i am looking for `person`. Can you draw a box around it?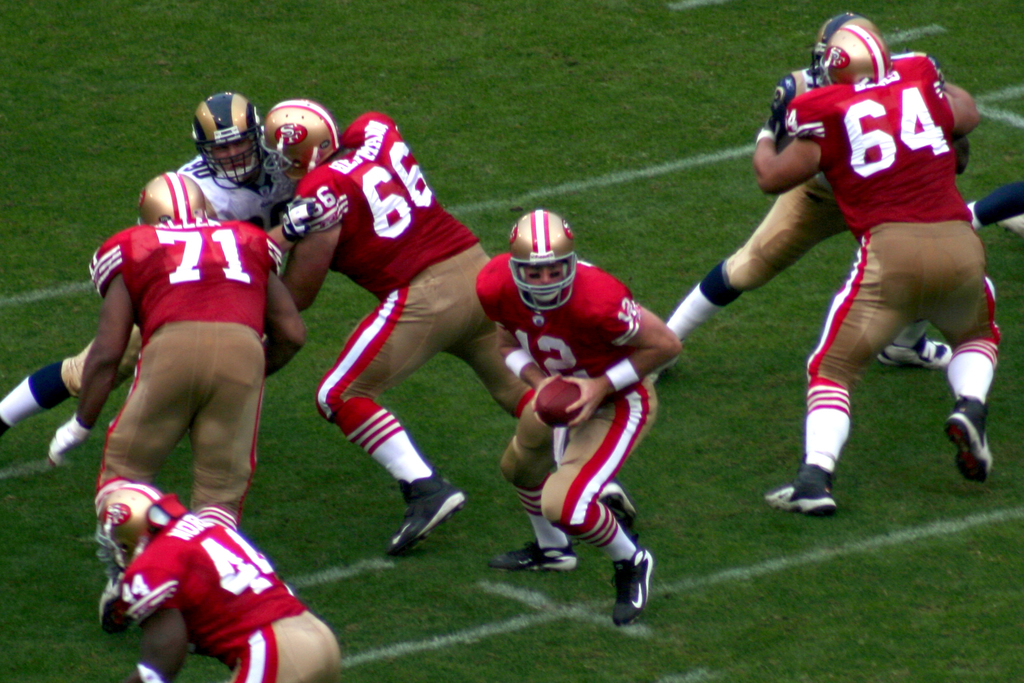
Sure, the bounding box is box(38, 170, 317, 534).
